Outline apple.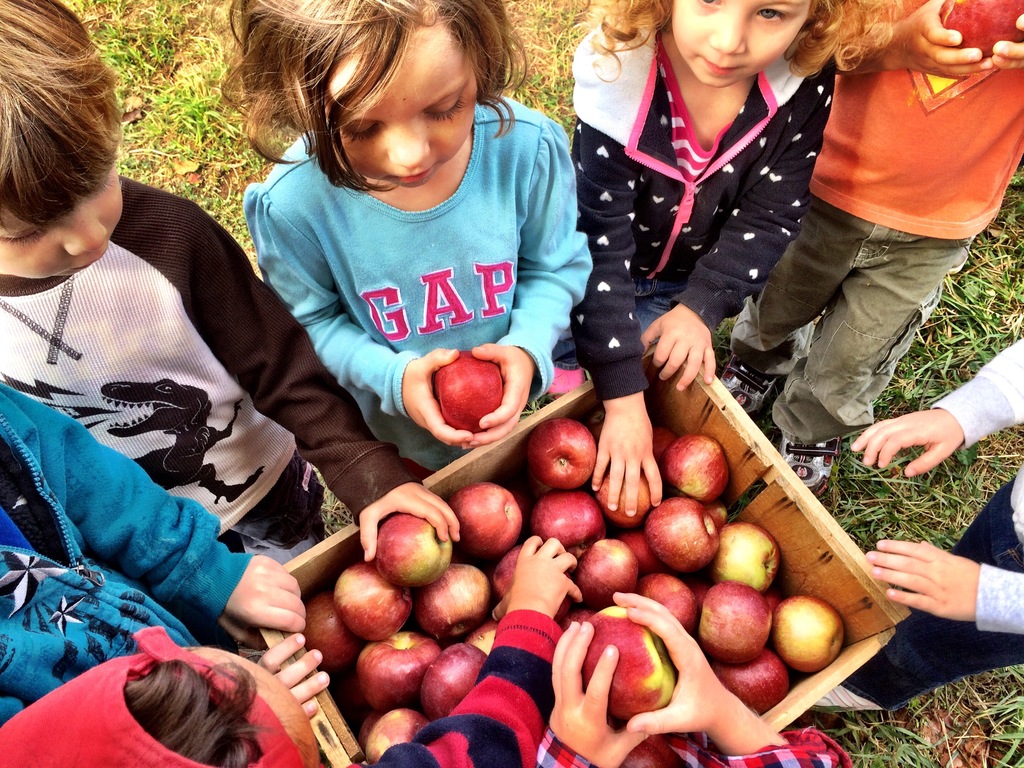
Outline: [x1=349, y1=646, x2=437, y2=726].
